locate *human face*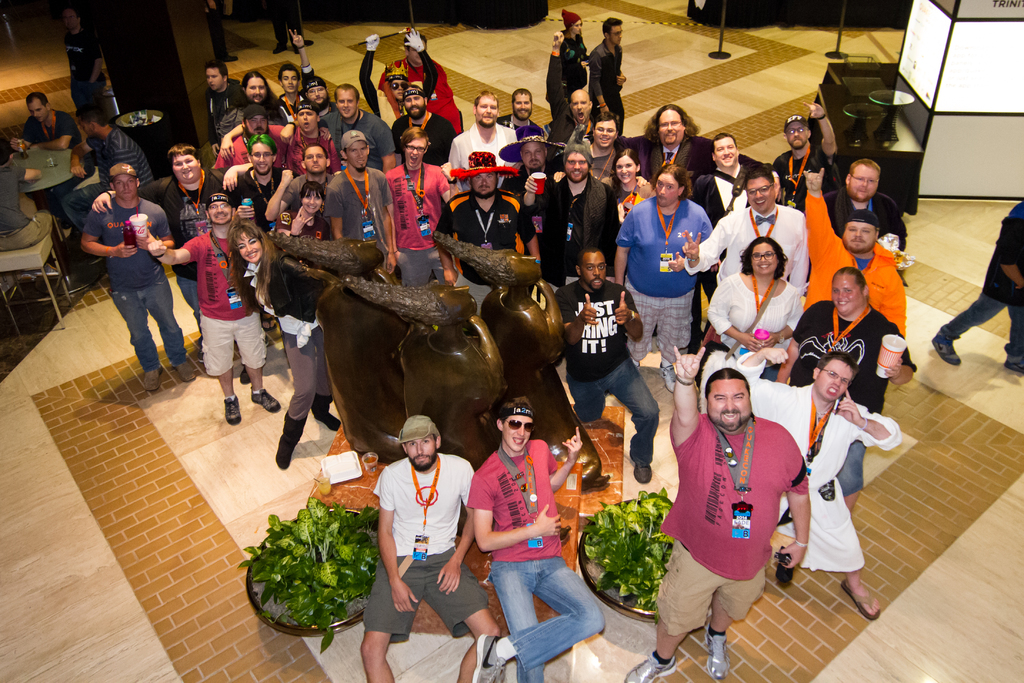
<bbox>391, 79, 410, 103</bbox>
